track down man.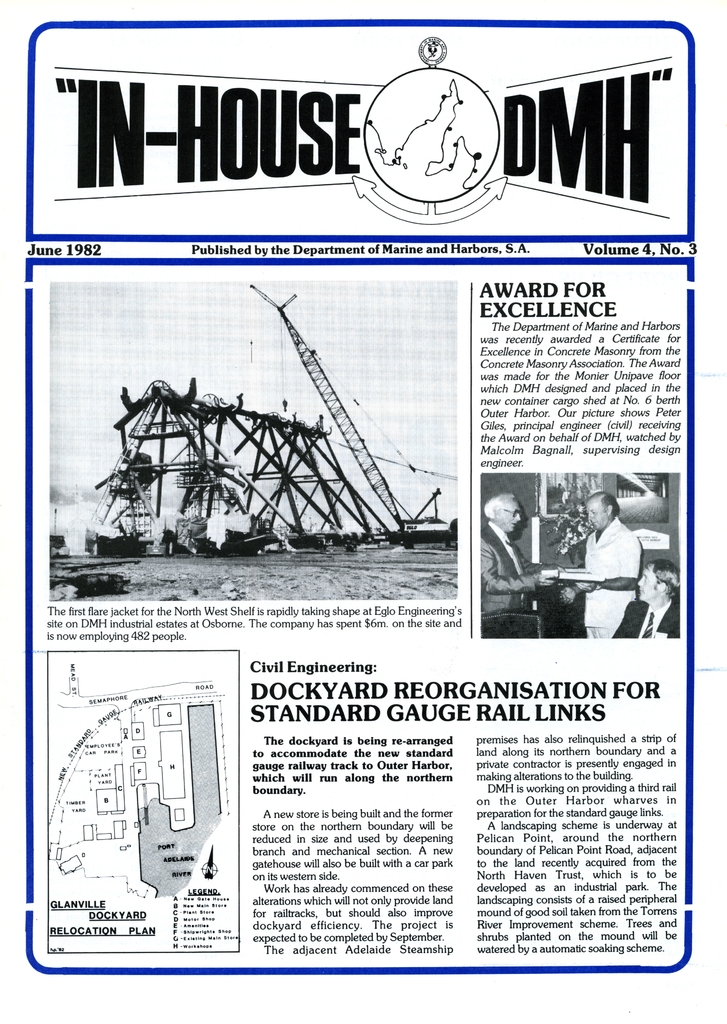
Tracked to (610,561,678,638).
